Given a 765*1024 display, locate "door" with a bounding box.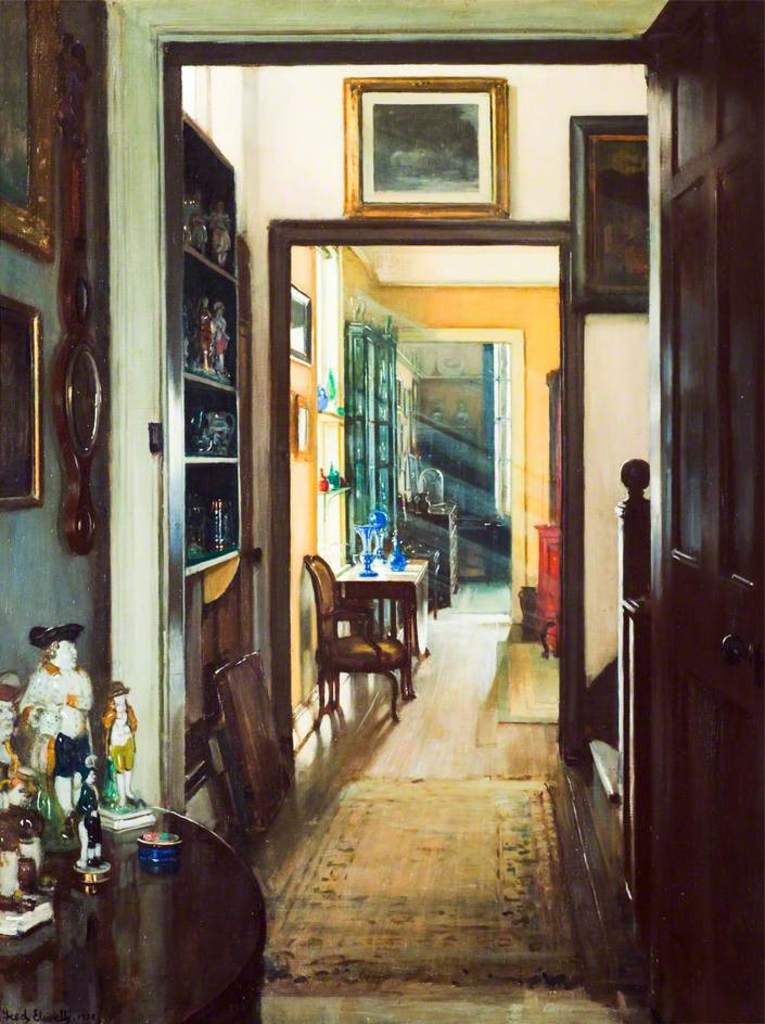
Located: BBox(634, 0, 764, 1023).
